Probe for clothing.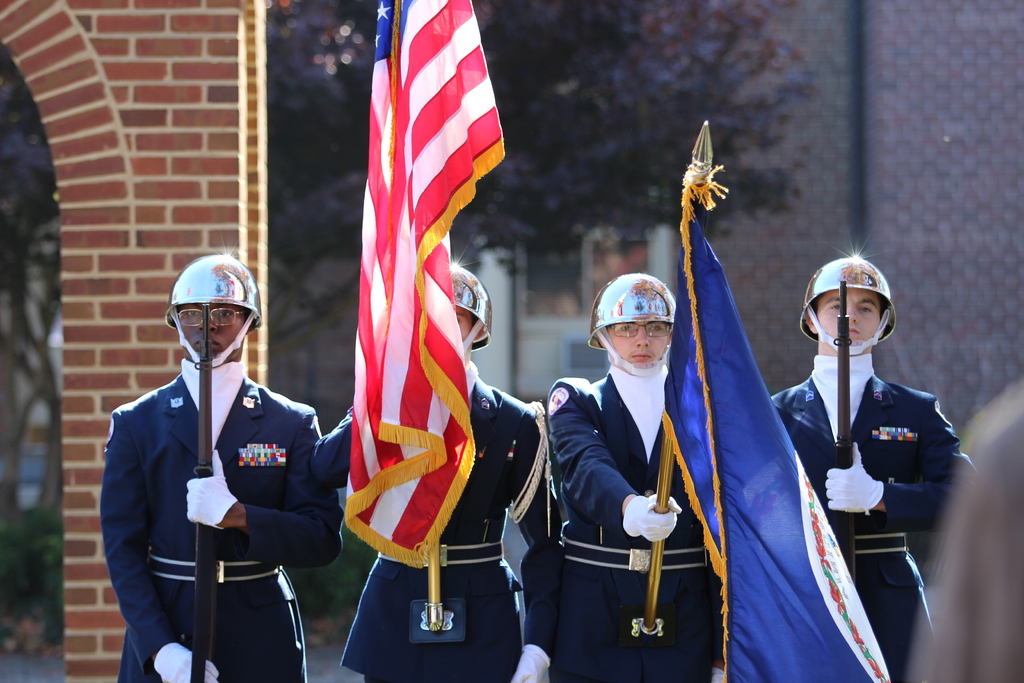
Probe result: locate(314, 363, 561, 679).
